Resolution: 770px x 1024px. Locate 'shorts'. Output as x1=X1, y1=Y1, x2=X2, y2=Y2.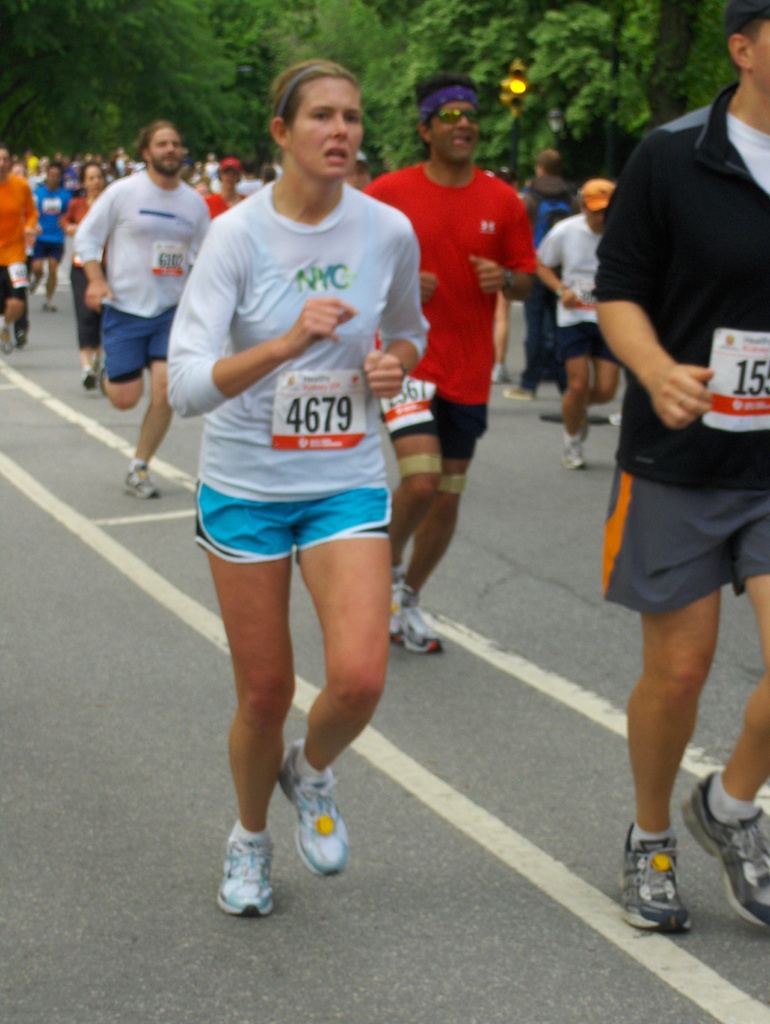
x1=600, y1=480, x2=769, y2=620.
